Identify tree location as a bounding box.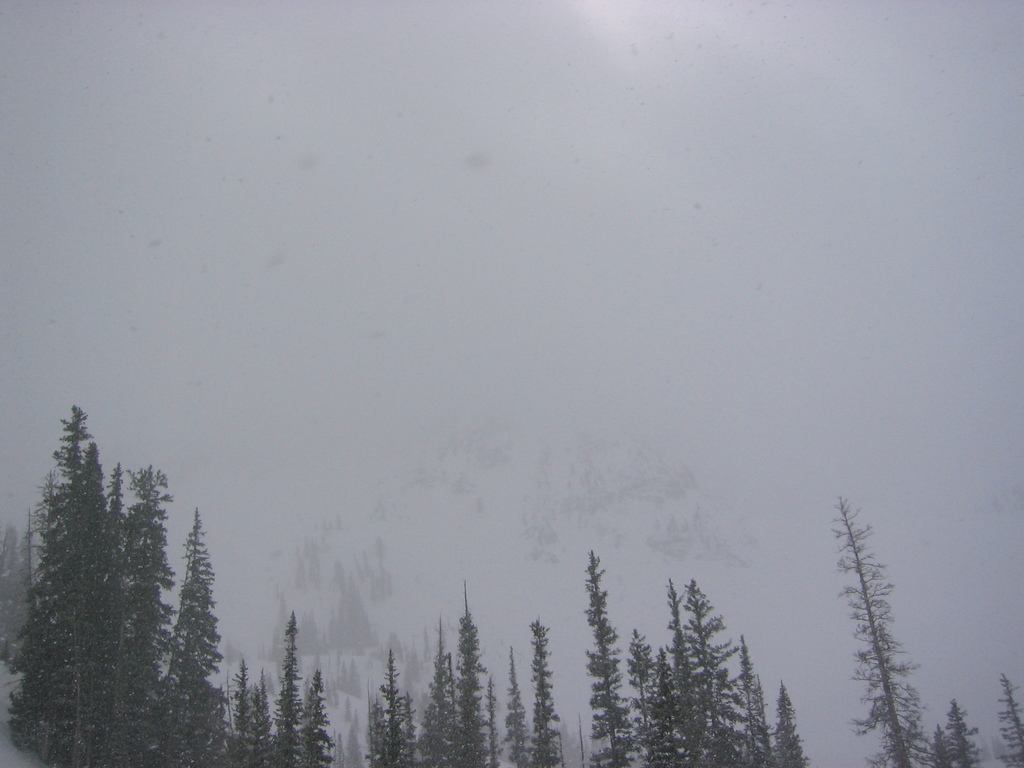
box=[231, 658, 256, 767].
